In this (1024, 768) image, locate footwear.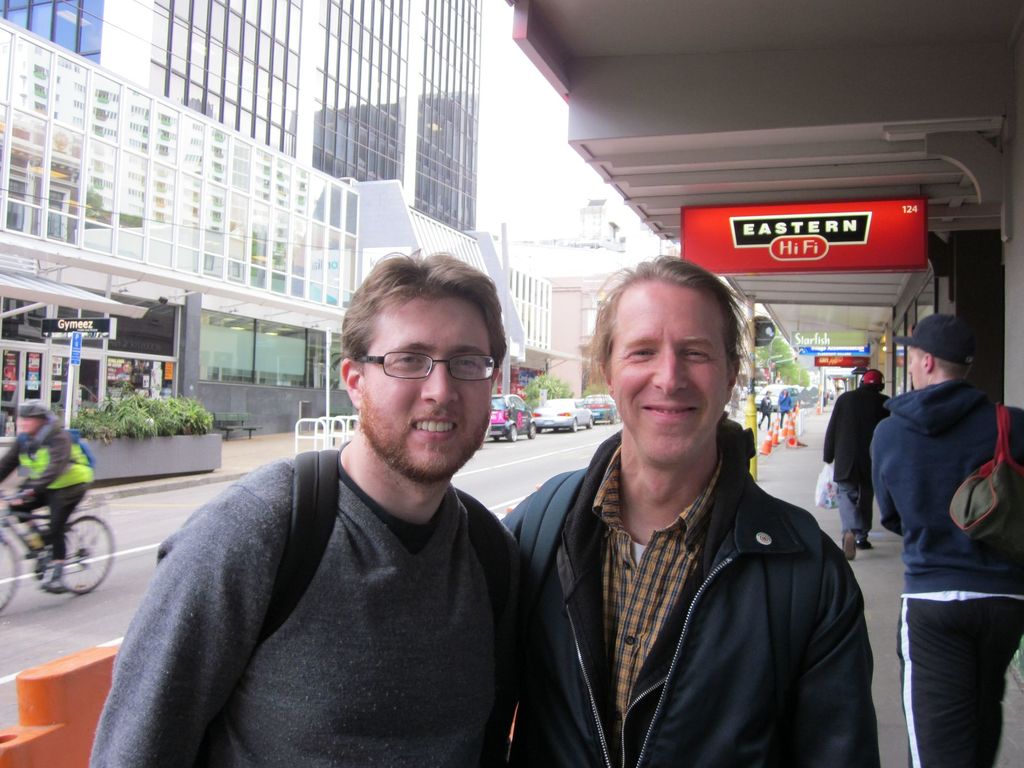
Bounding box: locate(841, 532, 854, 557).
